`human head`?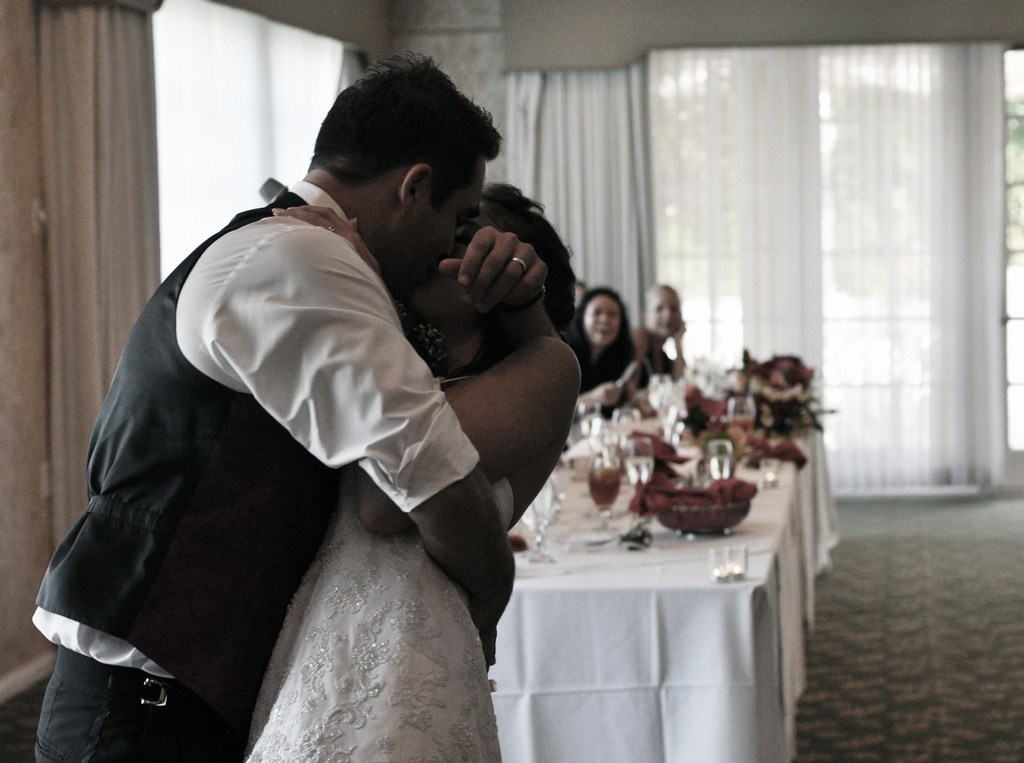
408/179/574/337
